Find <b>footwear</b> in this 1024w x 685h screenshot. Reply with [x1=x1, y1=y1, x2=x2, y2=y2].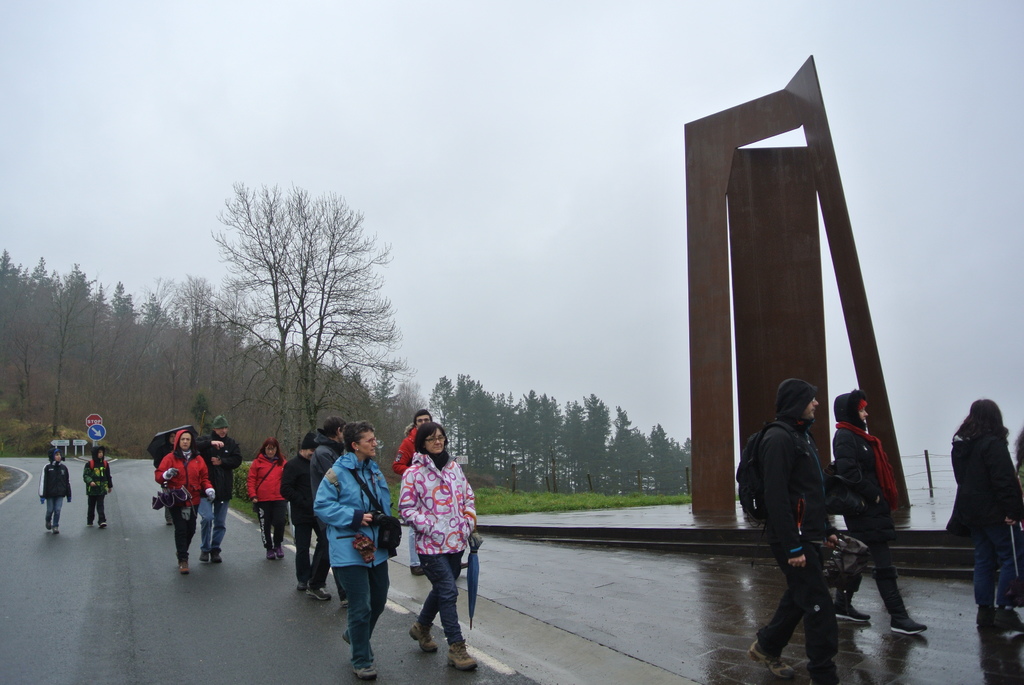
[x1=748, y1=642, x2=795, y2=679].
